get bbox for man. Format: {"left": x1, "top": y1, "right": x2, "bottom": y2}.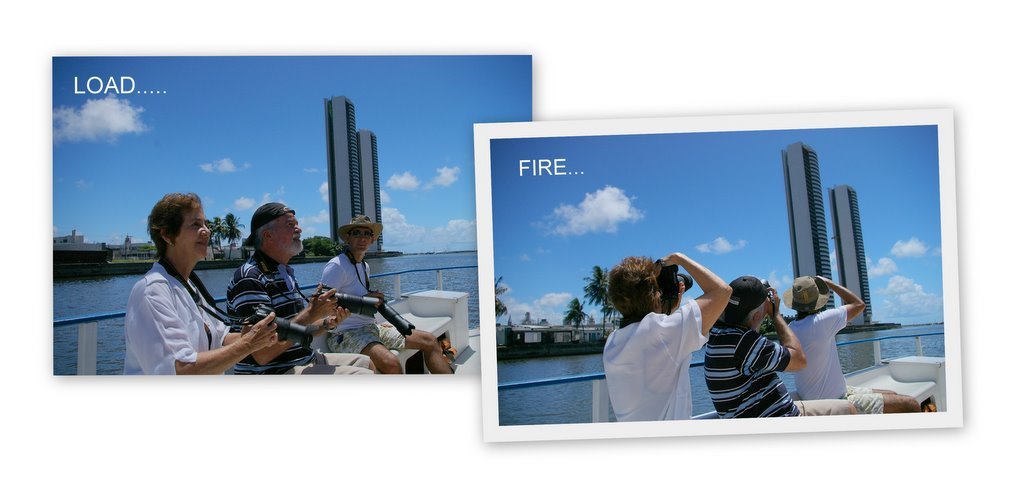
{"left": 700, "top": 273, "right": 855, "bottom": 413}.
